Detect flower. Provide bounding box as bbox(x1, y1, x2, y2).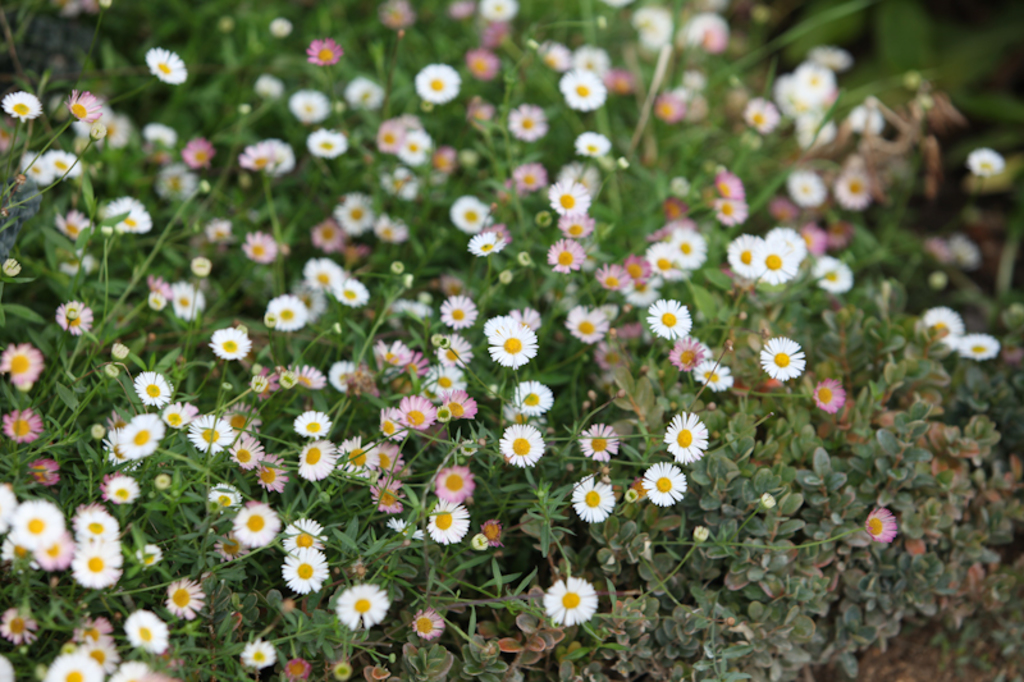
bbox(67, 88, 105, 122).
